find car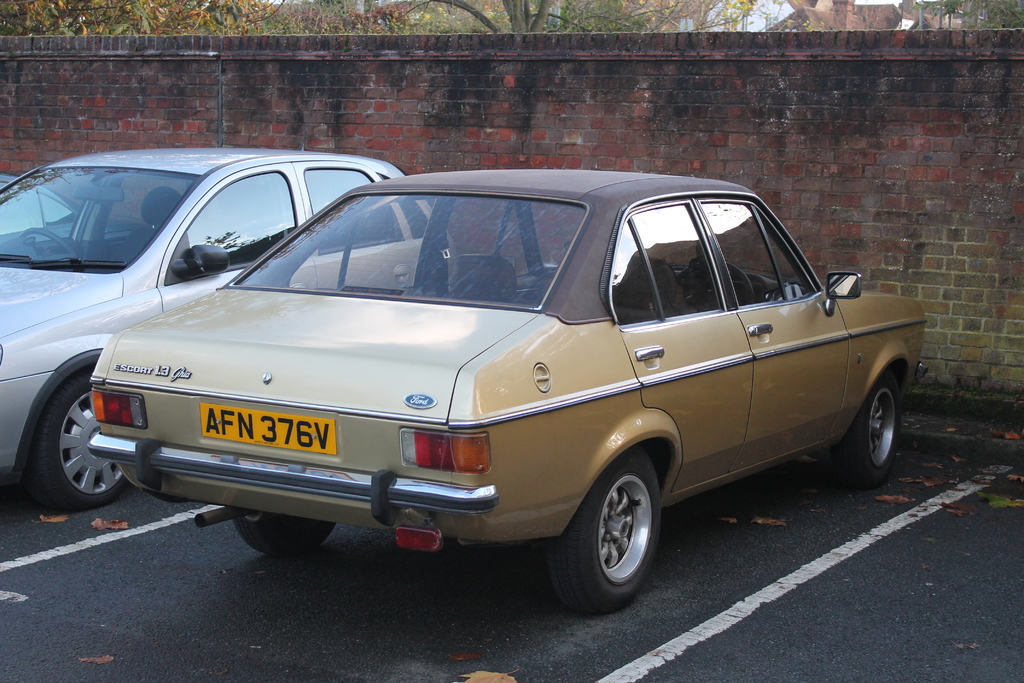
bbox=(0, 151, 438, 508)
